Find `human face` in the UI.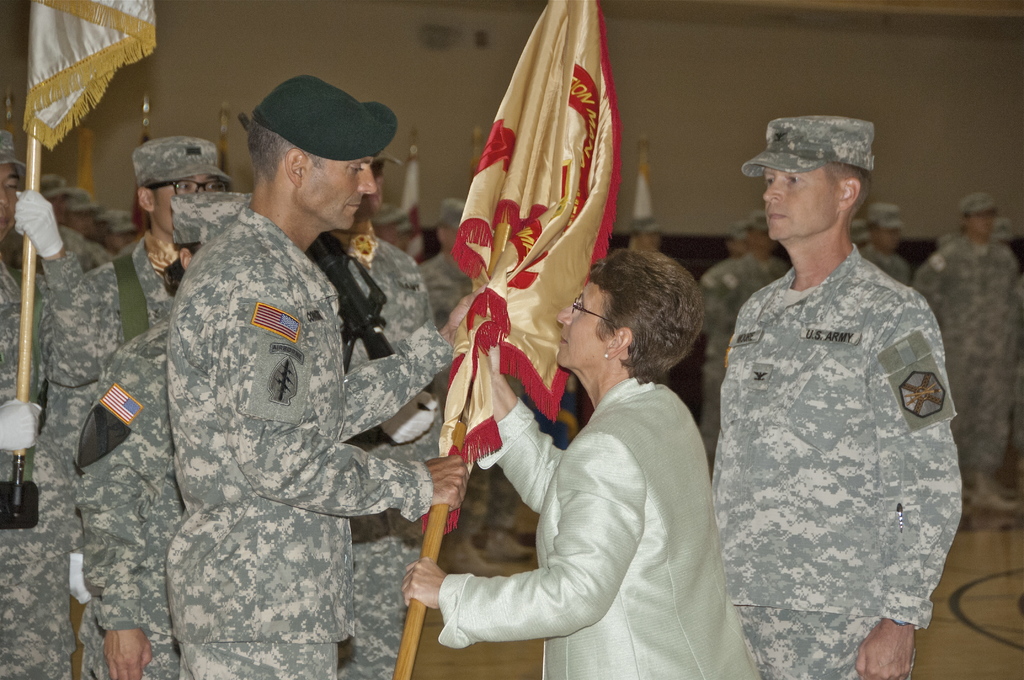
UI element at box=[311, 160, 381, 232].
